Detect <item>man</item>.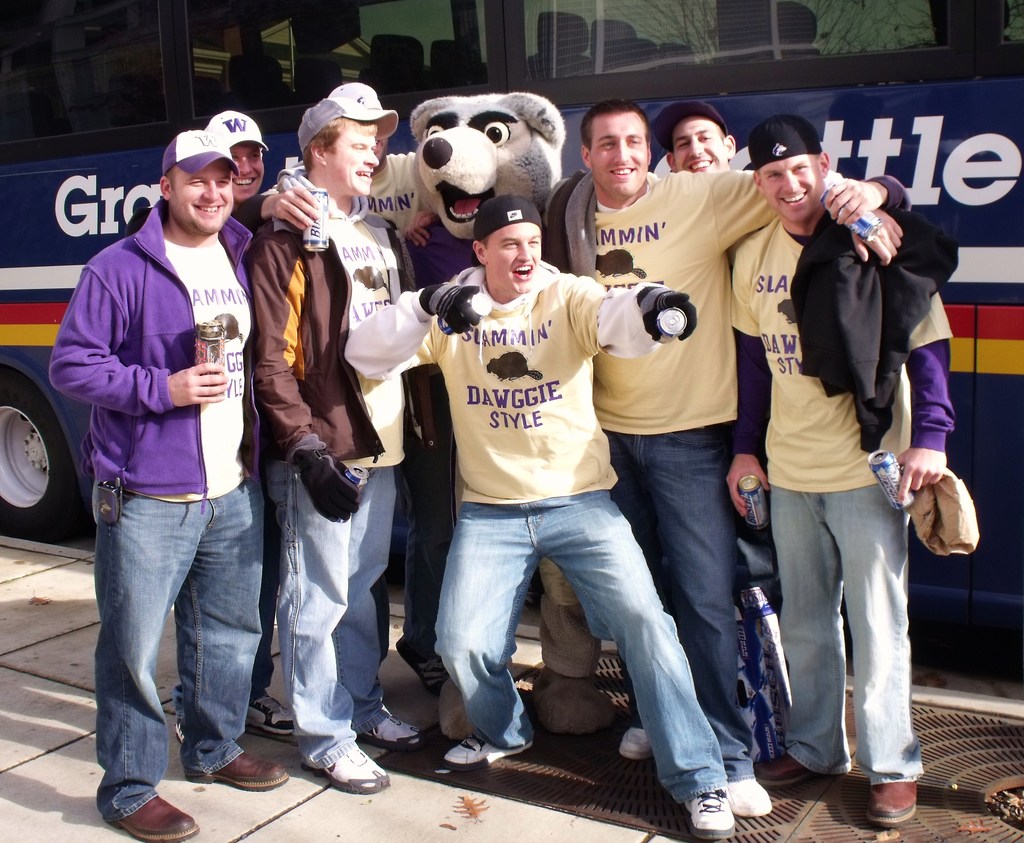
Detected at [116, 105, 317, 751].
